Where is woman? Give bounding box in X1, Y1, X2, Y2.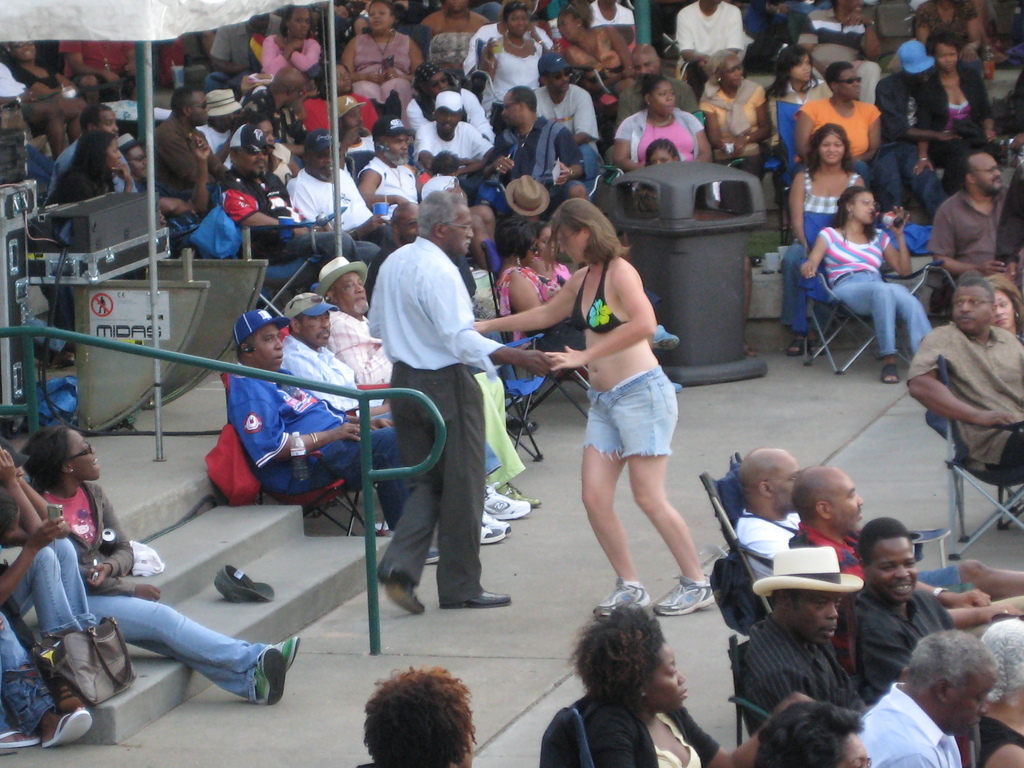
337, 0, 426, 127.
